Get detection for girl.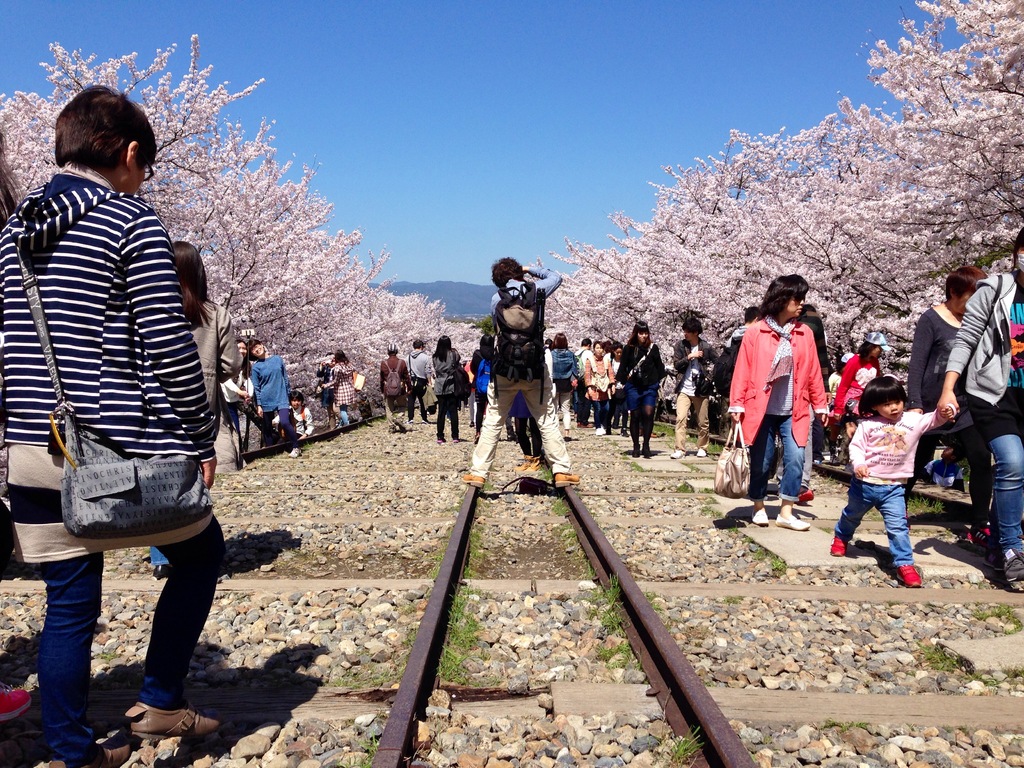
Detection: 607/342/630/437.
